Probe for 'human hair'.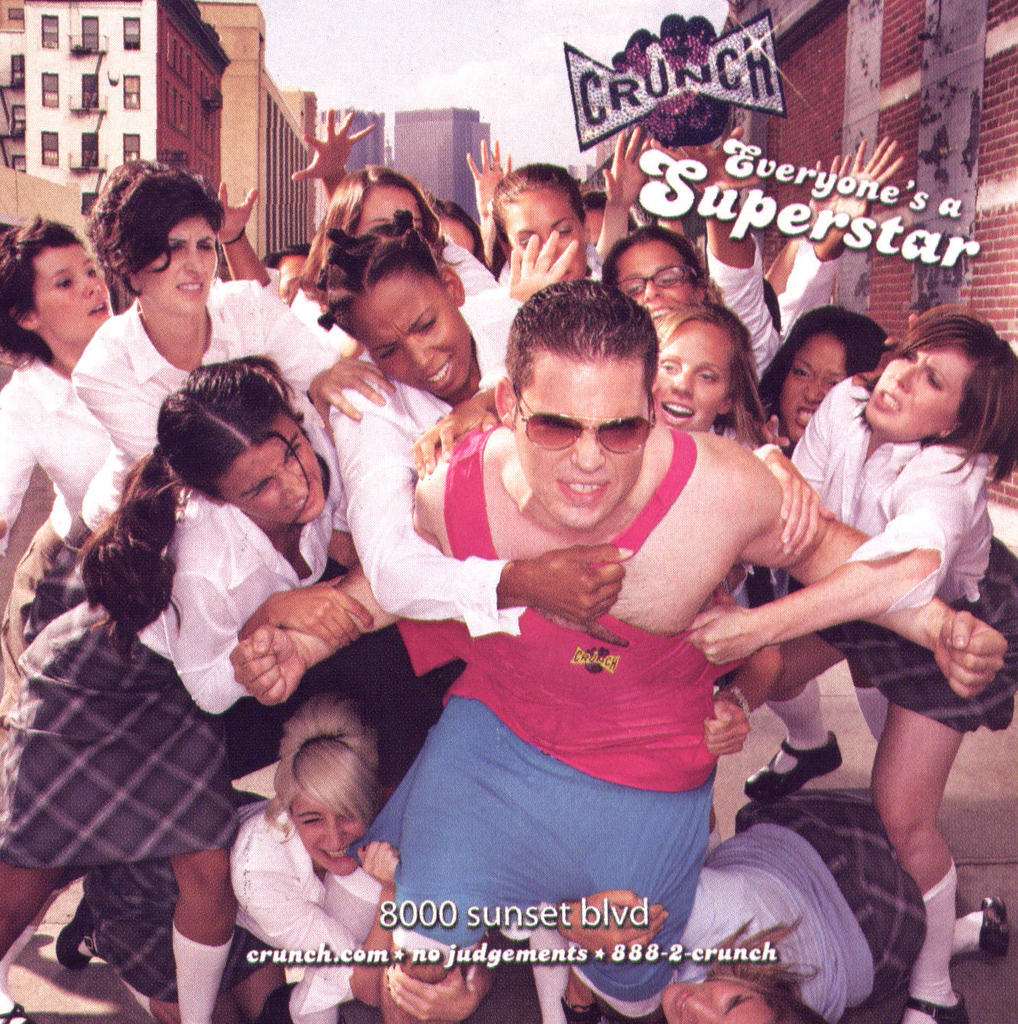
Probe result: [263, 688, 389, 853].
